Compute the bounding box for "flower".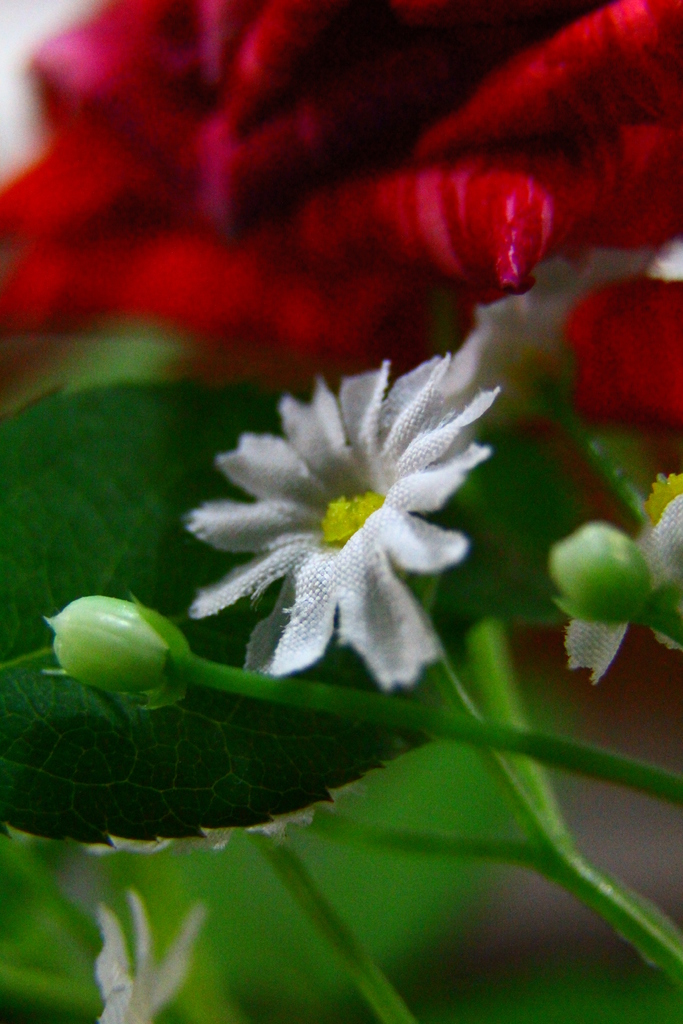
box=[0, 0, 682, 392].
